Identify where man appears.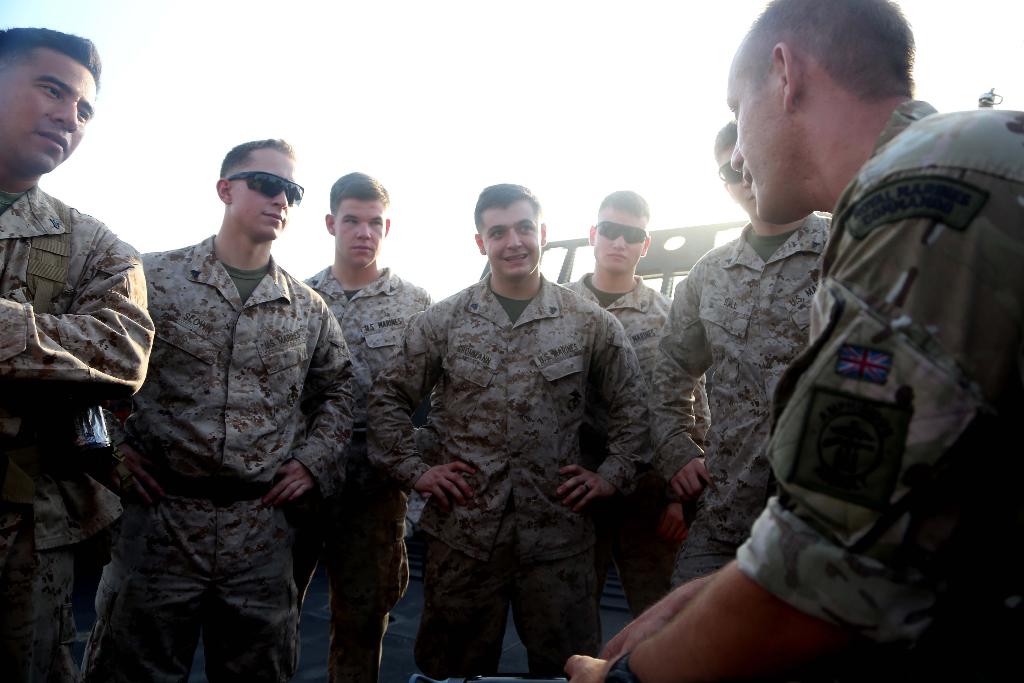
Appears at x1=557 y1=0 x2=1023 y2=682.
